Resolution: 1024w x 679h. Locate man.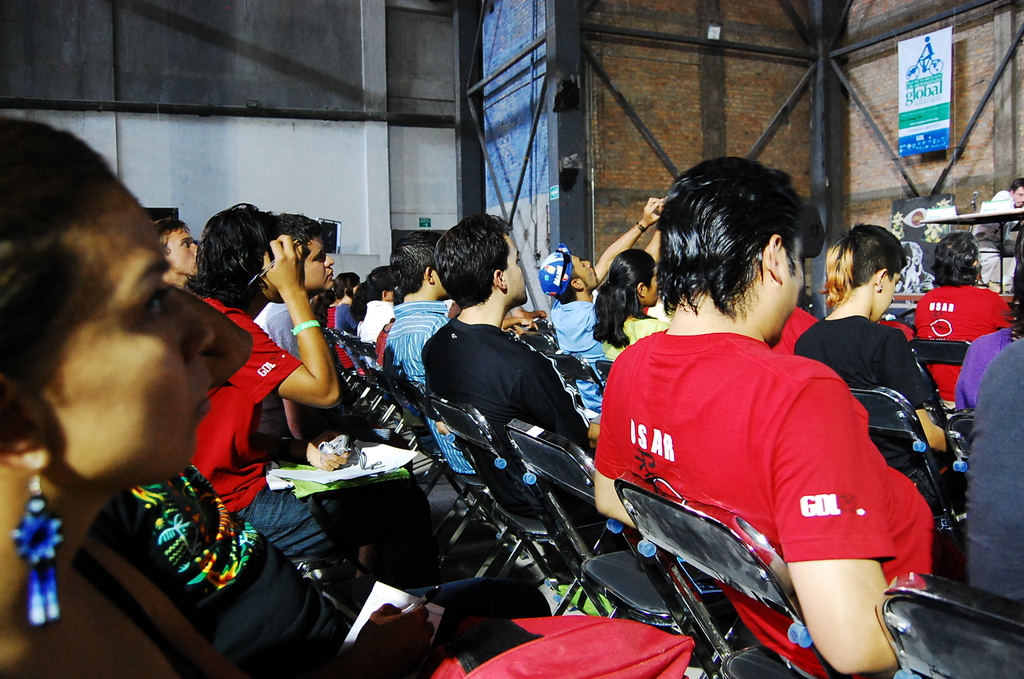
<box>390,227,483,473</box>.
